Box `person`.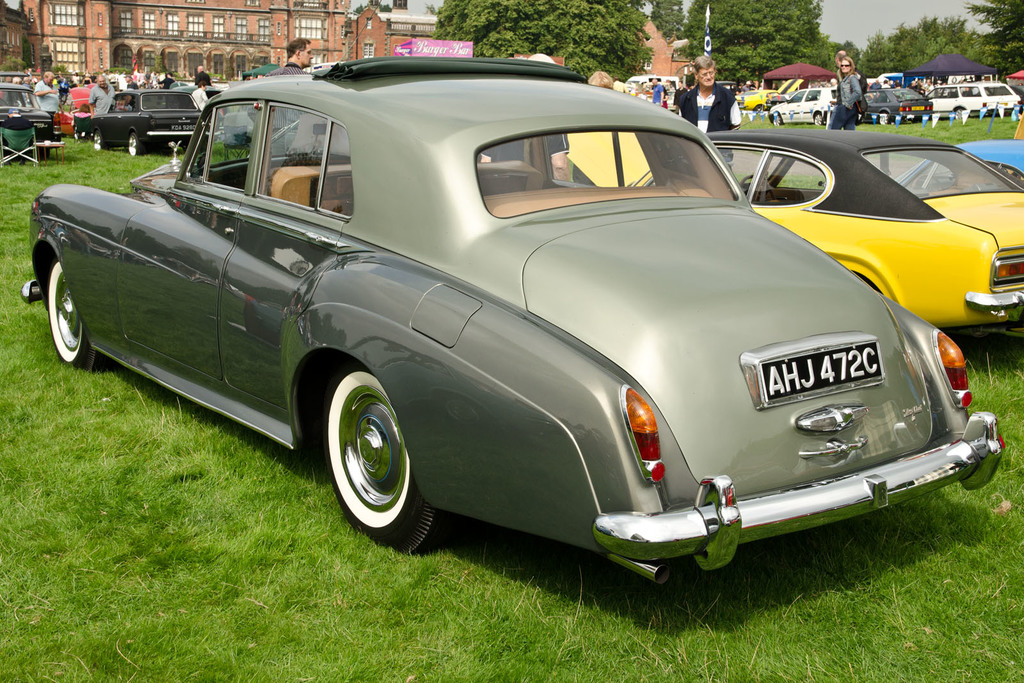
<bbox>544, 133, 573, 182</bbox>.
